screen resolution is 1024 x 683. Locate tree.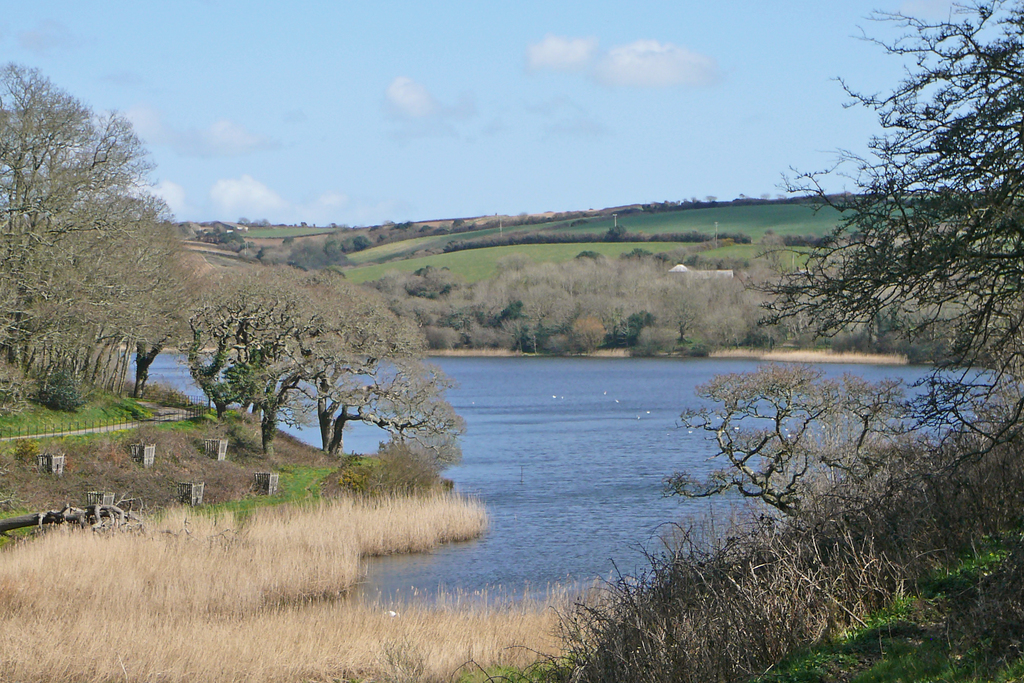
{"left": 746, "top": 0, "right": 1023, "bottom": 470}.
